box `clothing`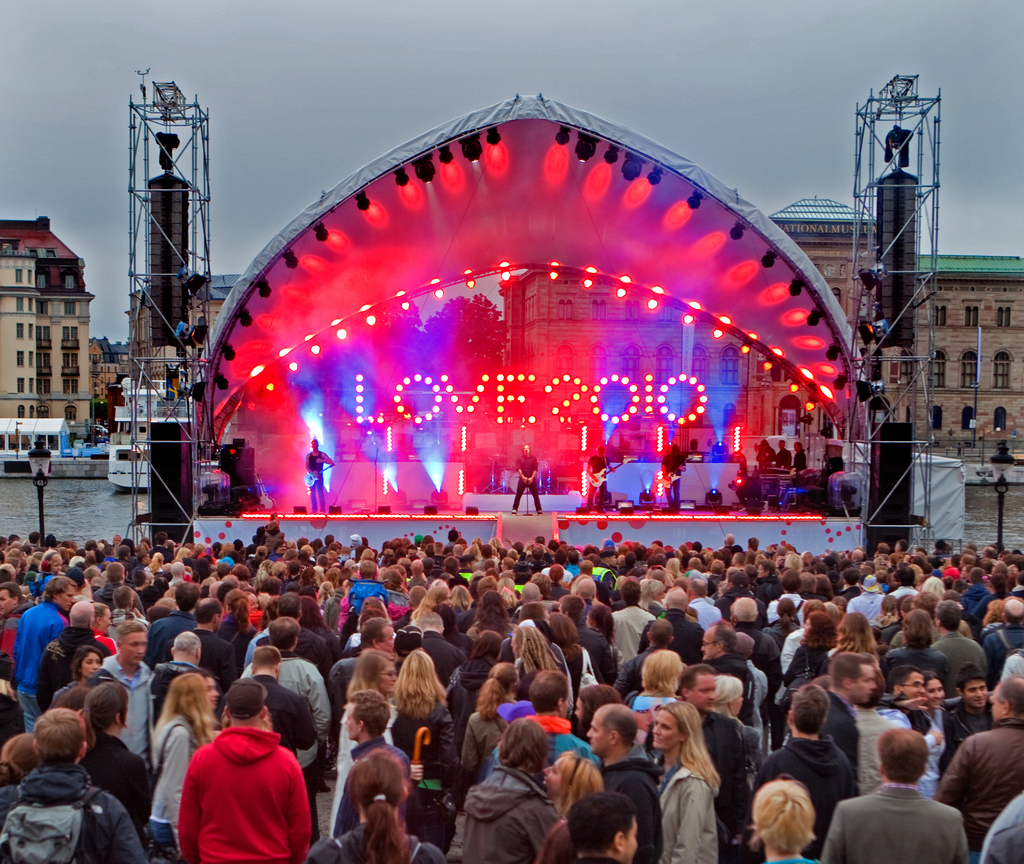
[748,726,858,850]
